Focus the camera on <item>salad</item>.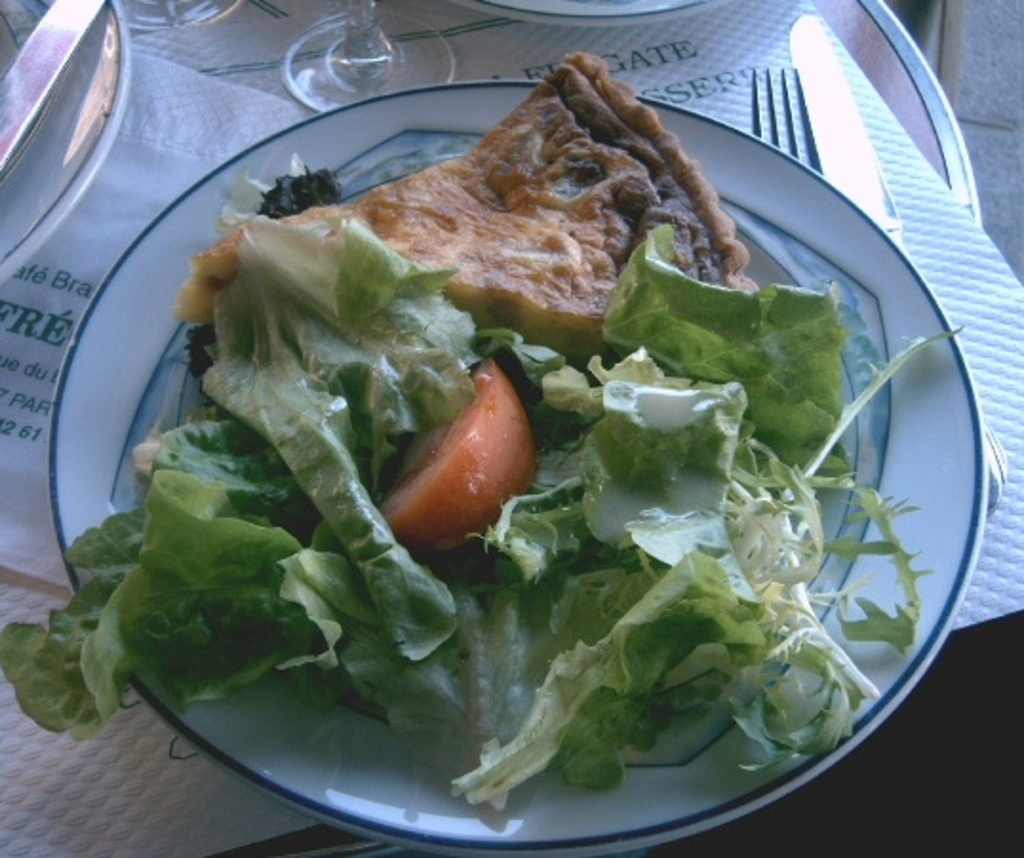
Focus region: [0, 38, 969, 837].
